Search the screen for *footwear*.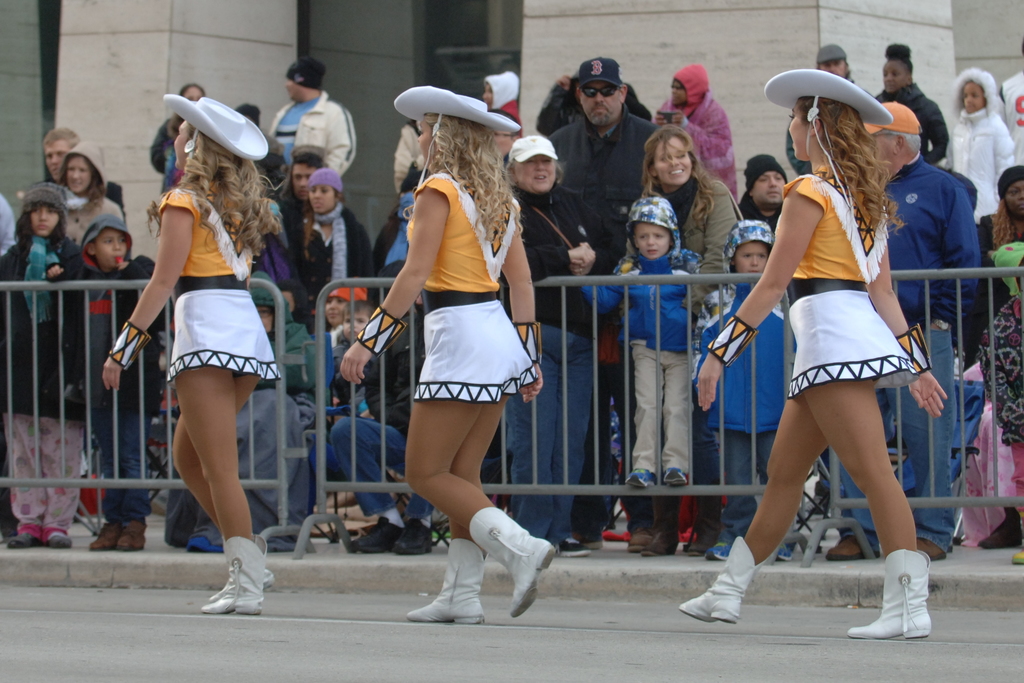
Found at {"left": 917, "top": 536, "right": 947, "bottom": 561}.
